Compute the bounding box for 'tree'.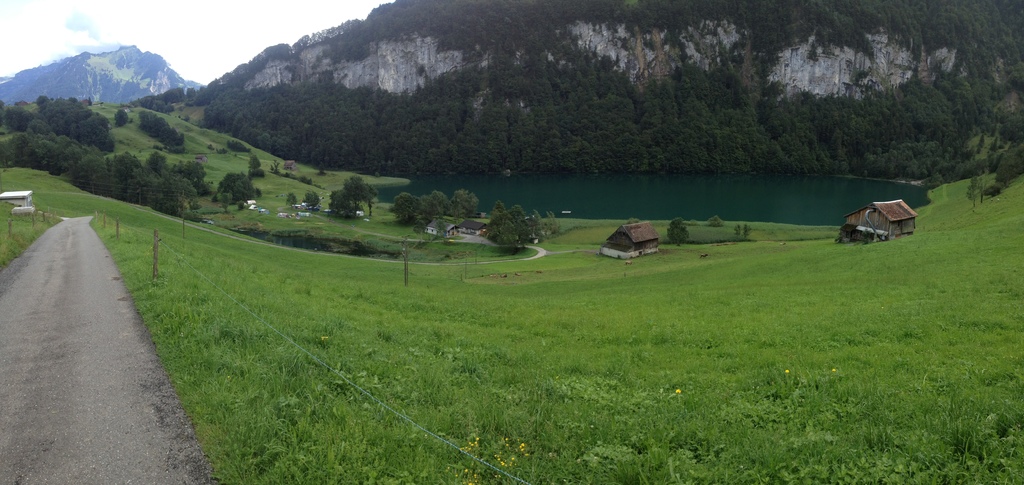
bbox=[705, 214, 727, 227].
